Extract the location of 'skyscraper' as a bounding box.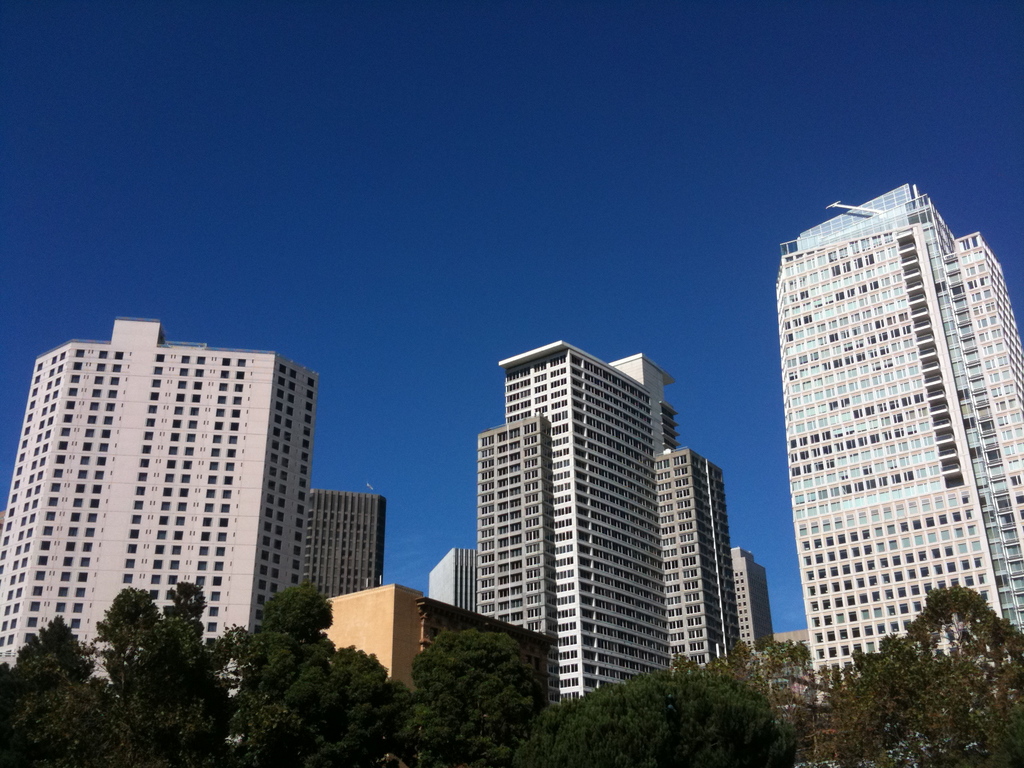
detection(0, 308, 399, 757).
